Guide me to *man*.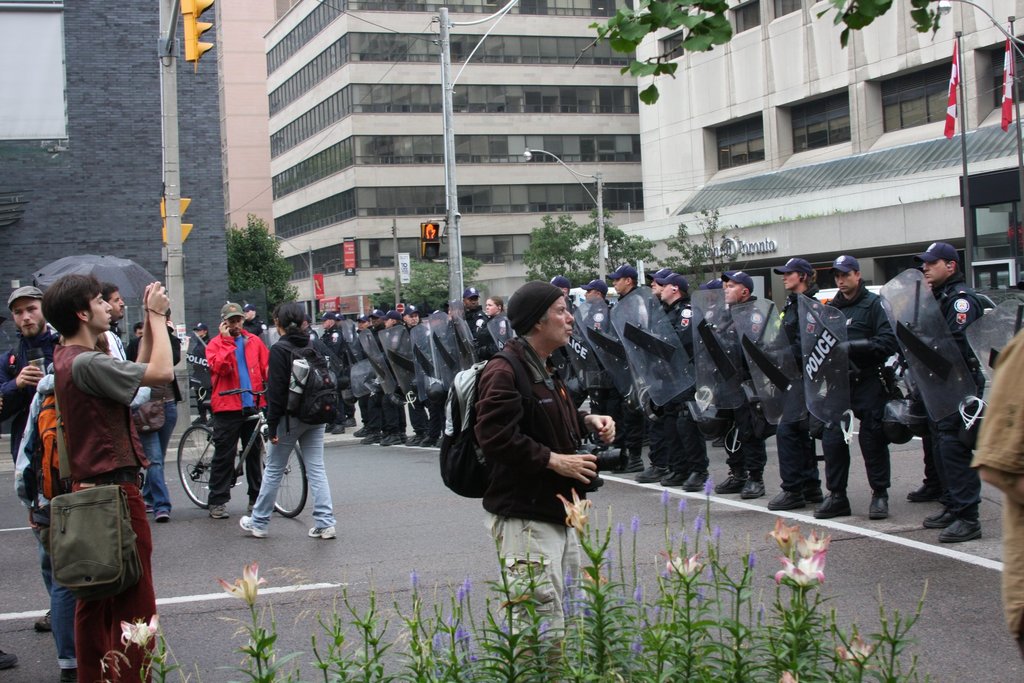
Guidance: [left=100, top=286, right=152, bottom=410].
